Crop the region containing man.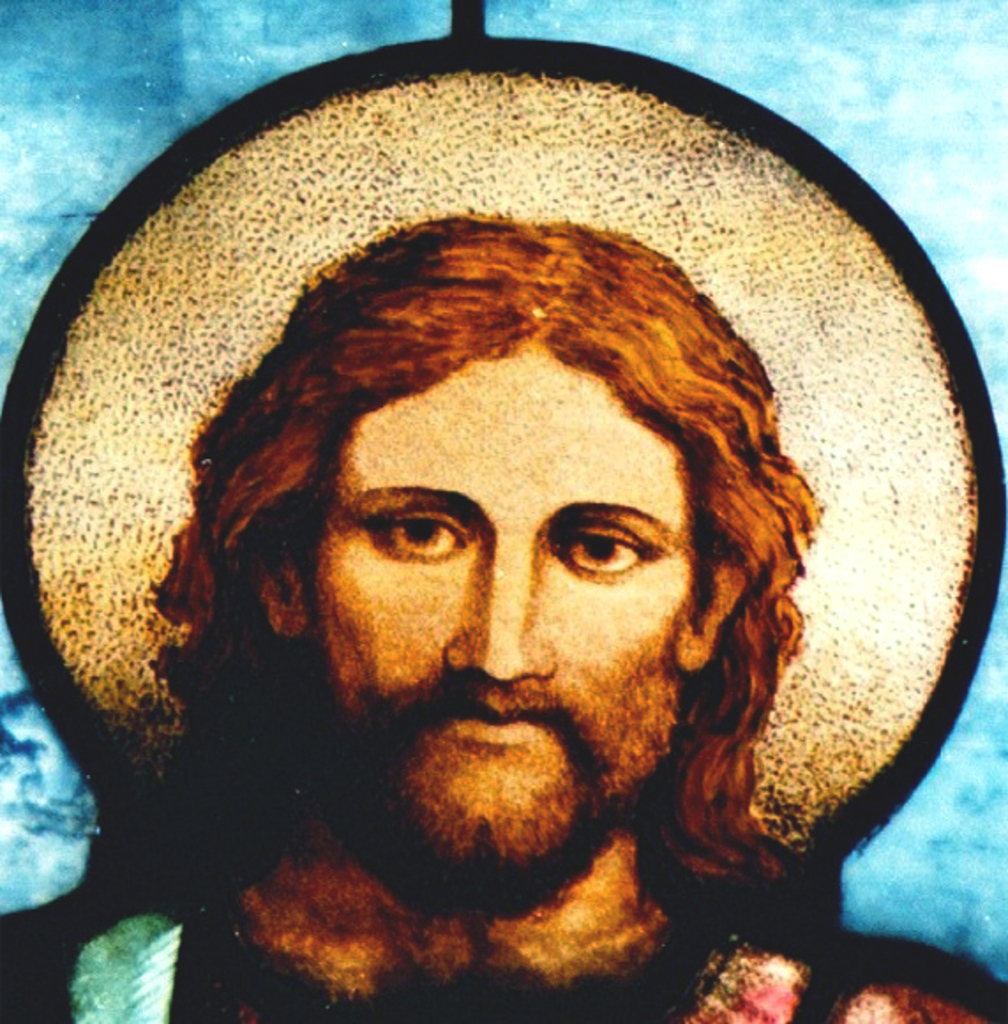
Crop region: BBox(0, 208, 1006, 1022).
